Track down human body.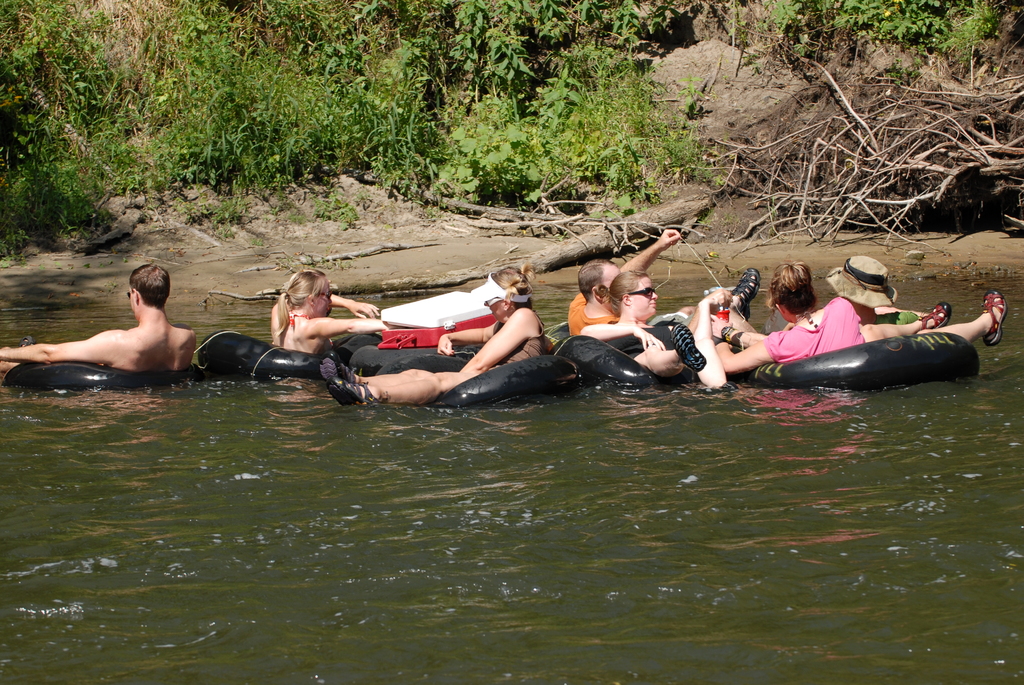
Tracked to [568,226,682,335].
